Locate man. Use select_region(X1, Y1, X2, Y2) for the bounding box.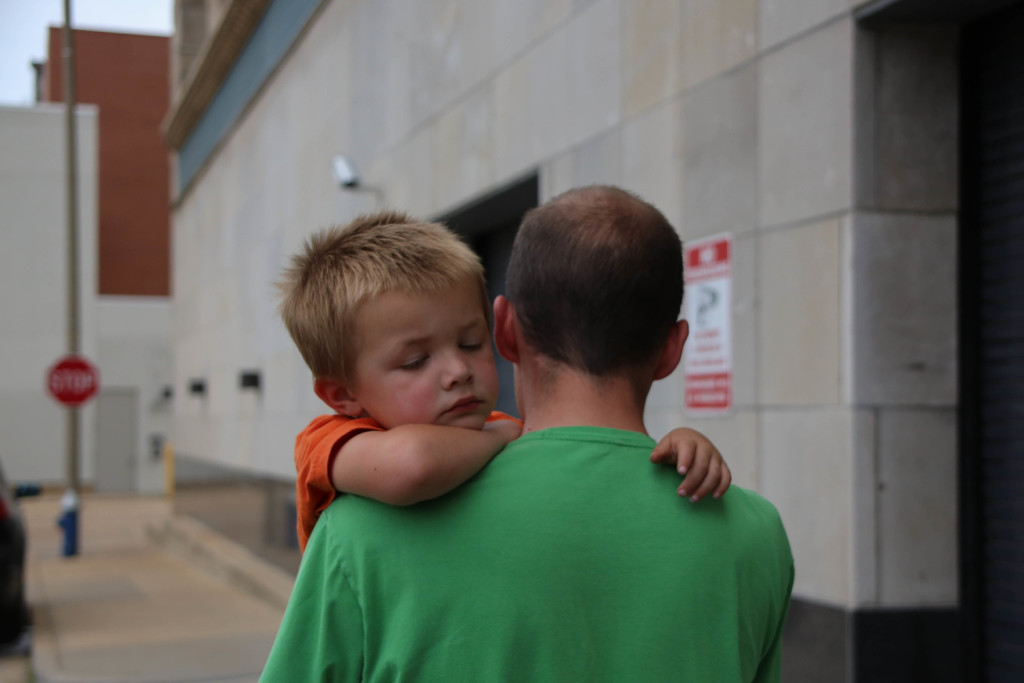
select_region(296, 188, 815, 675).
